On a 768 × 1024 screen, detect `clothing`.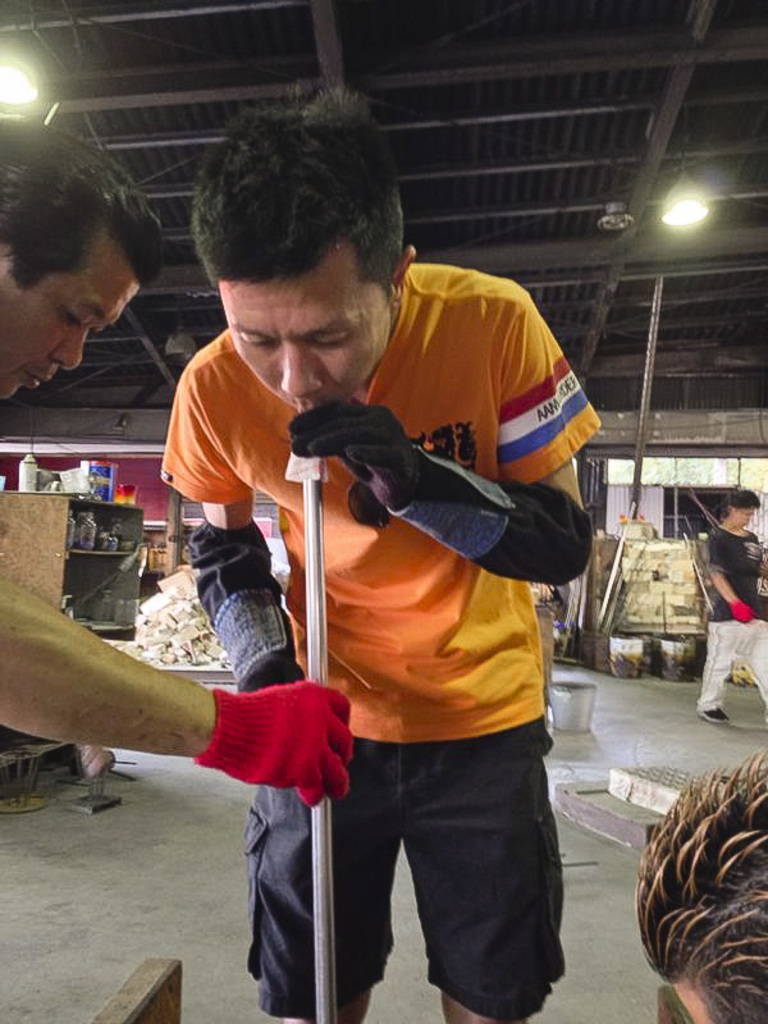
x1=161, y1=257, x2=594, y2=1023.
